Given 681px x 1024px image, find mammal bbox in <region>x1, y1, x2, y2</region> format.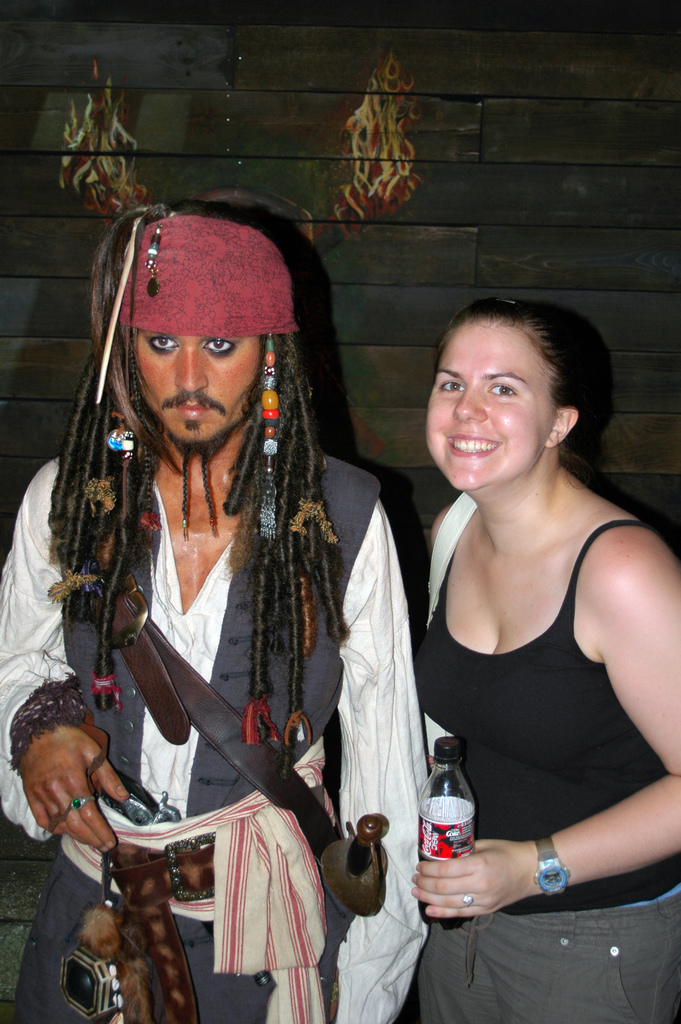
<region>26, 144, 413, 1023</region>.
